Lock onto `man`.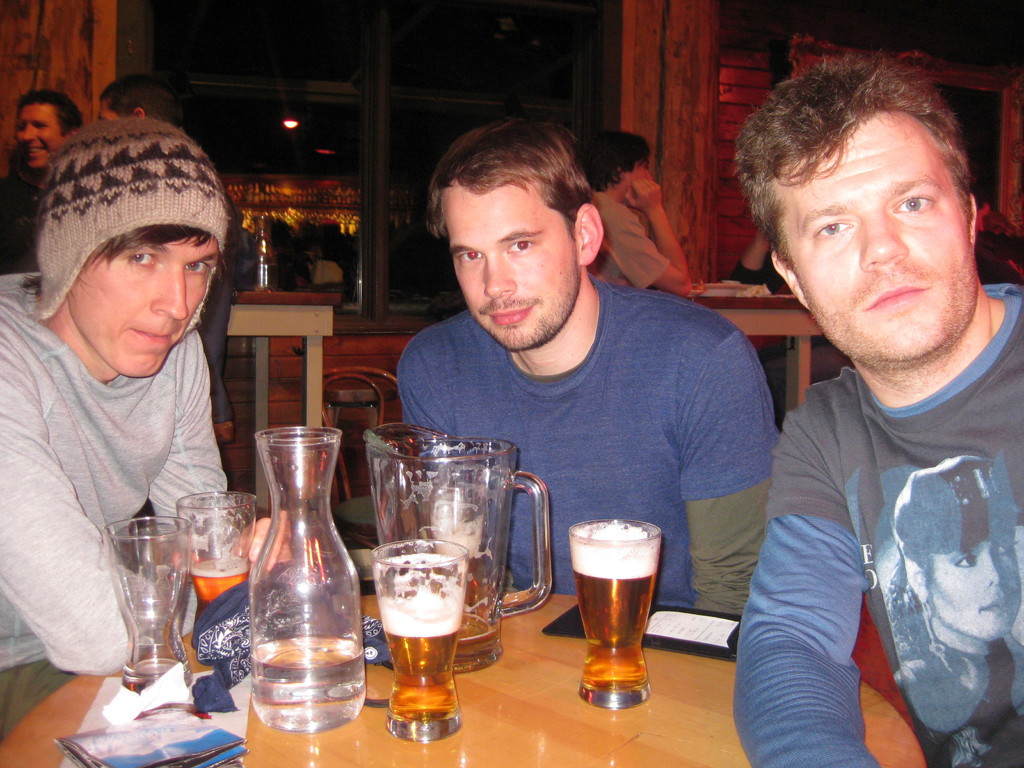
Locked: 0 113 314 745.
